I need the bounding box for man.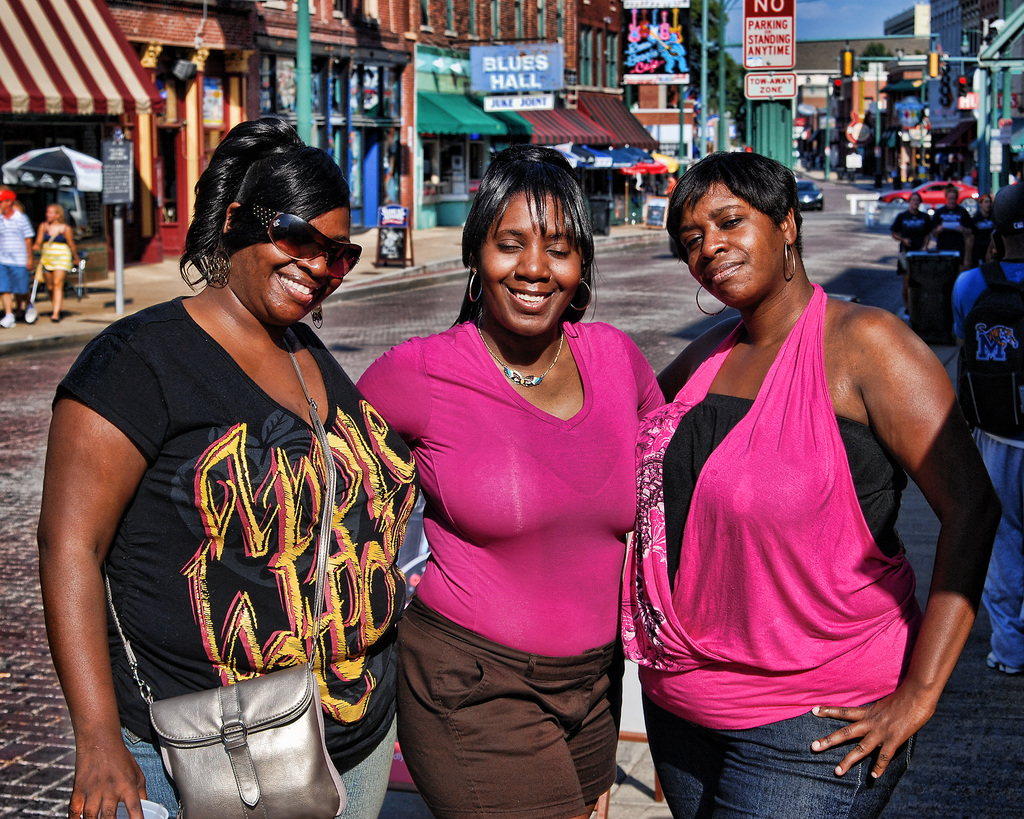
Here it is: [0,189,32,326].
